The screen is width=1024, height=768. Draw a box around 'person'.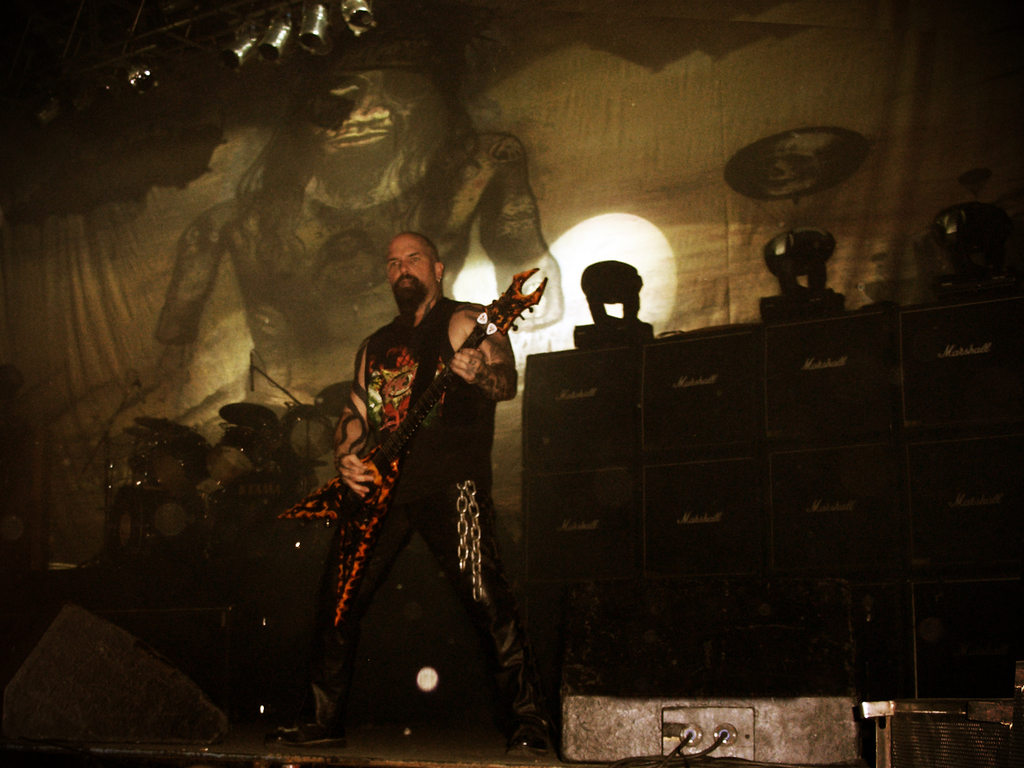
x1=299, y1=199, x2=524, y2=743.
